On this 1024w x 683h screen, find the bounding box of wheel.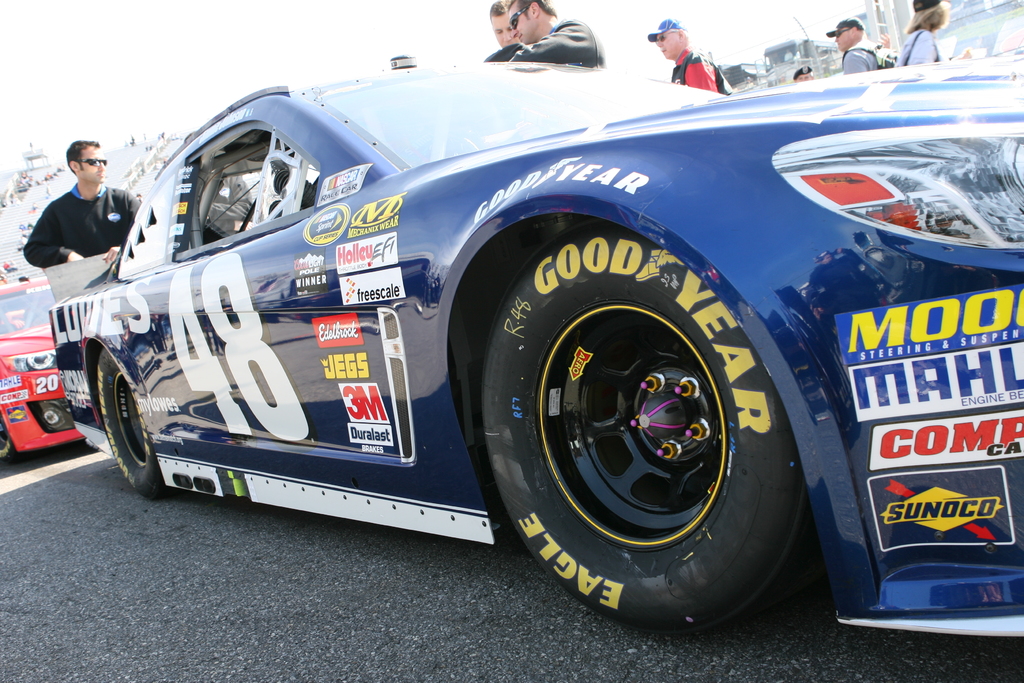
Bounding box: 95 347 175 495.
